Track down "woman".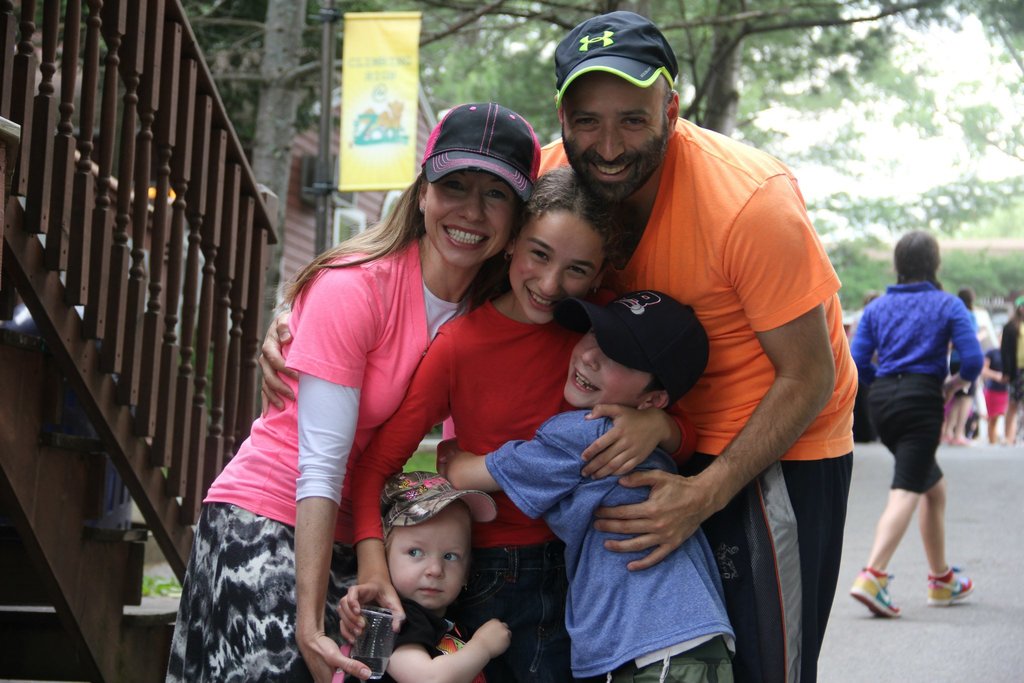
Tracked to pyautogui.locateOnScreen(203, 139, 520, 670).
